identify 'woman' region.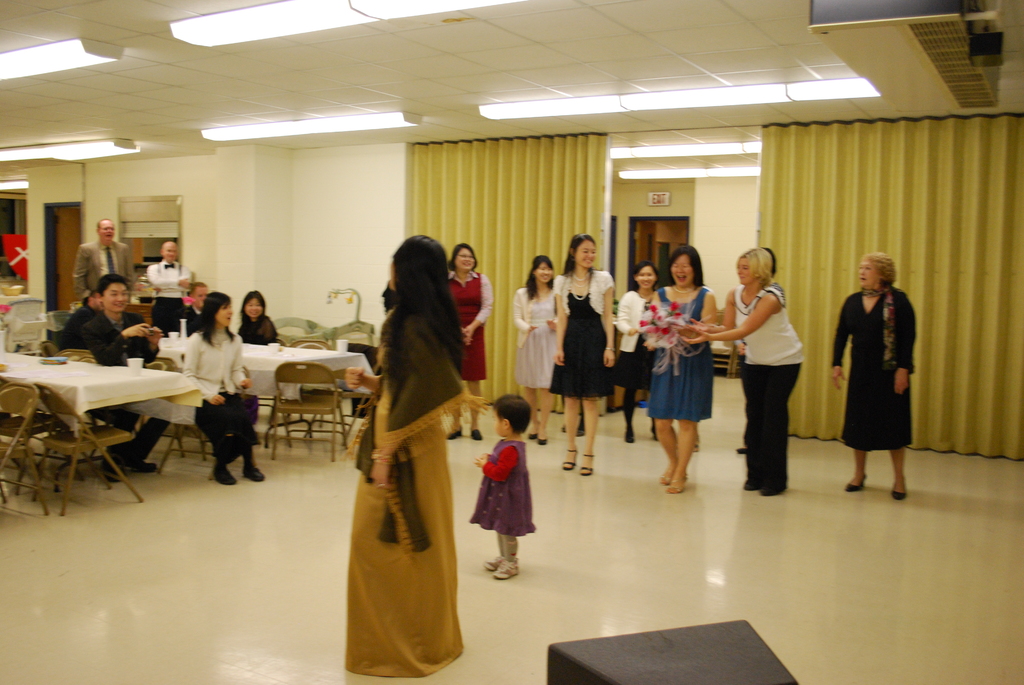
Region: (237, 292, 276, 348).
